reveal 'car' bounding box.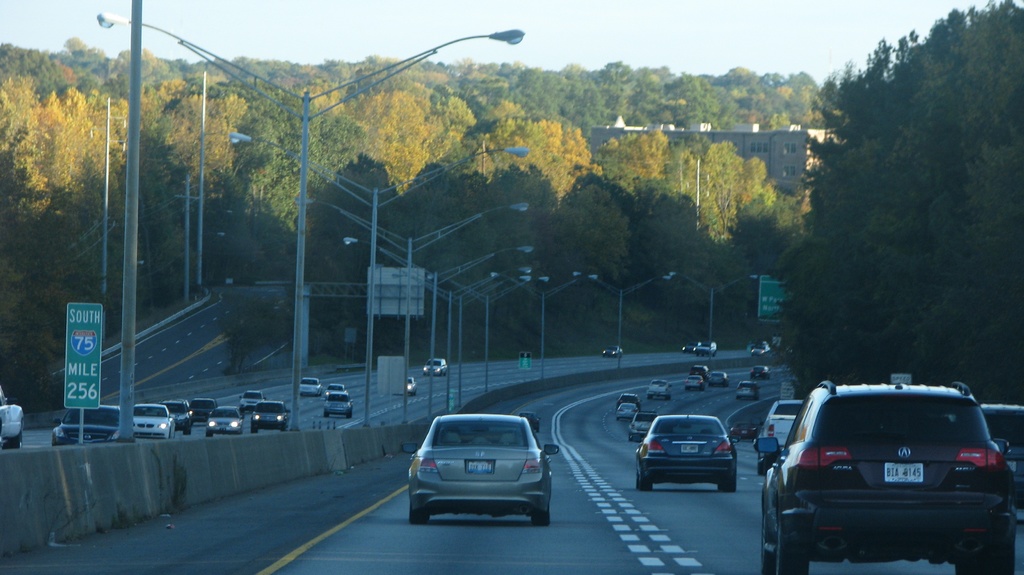
Revealed: 684,373,706,392.
